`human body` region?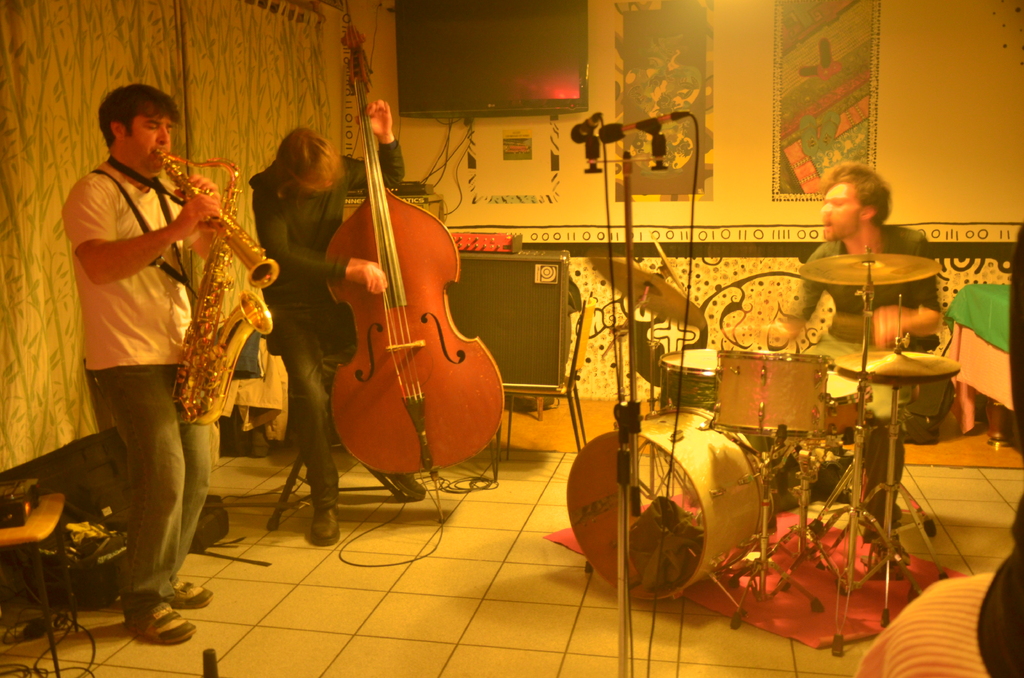
box(765, 217, 945, 547)
